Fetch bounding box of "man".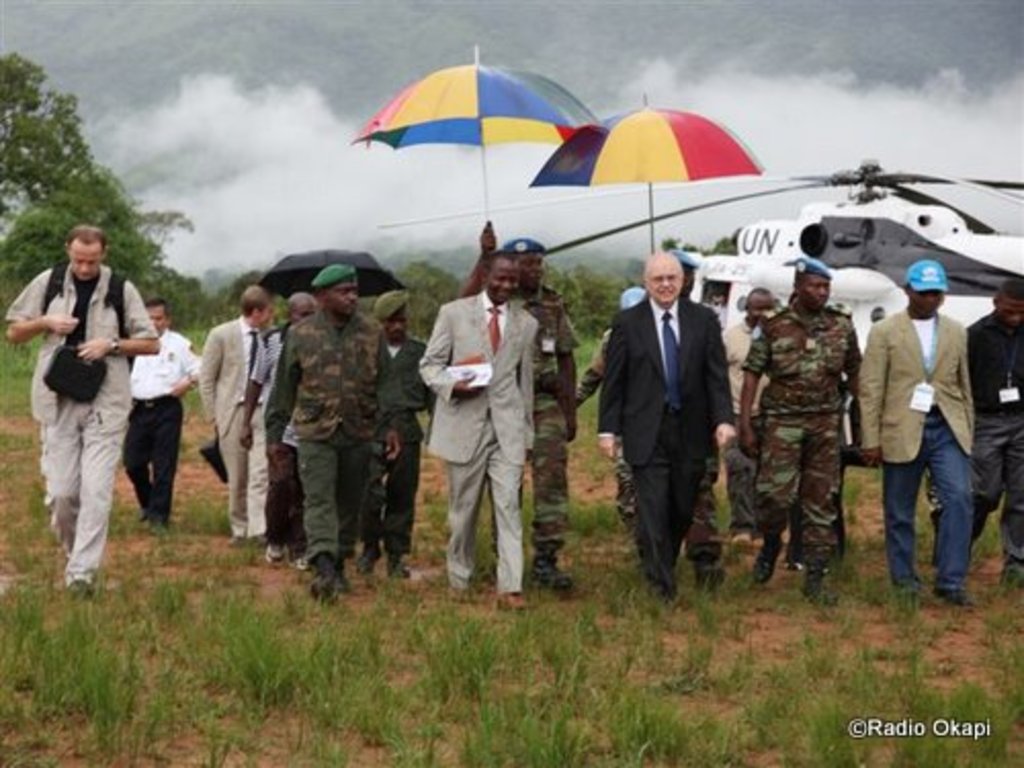
Bbox: 367:287:436:596.
